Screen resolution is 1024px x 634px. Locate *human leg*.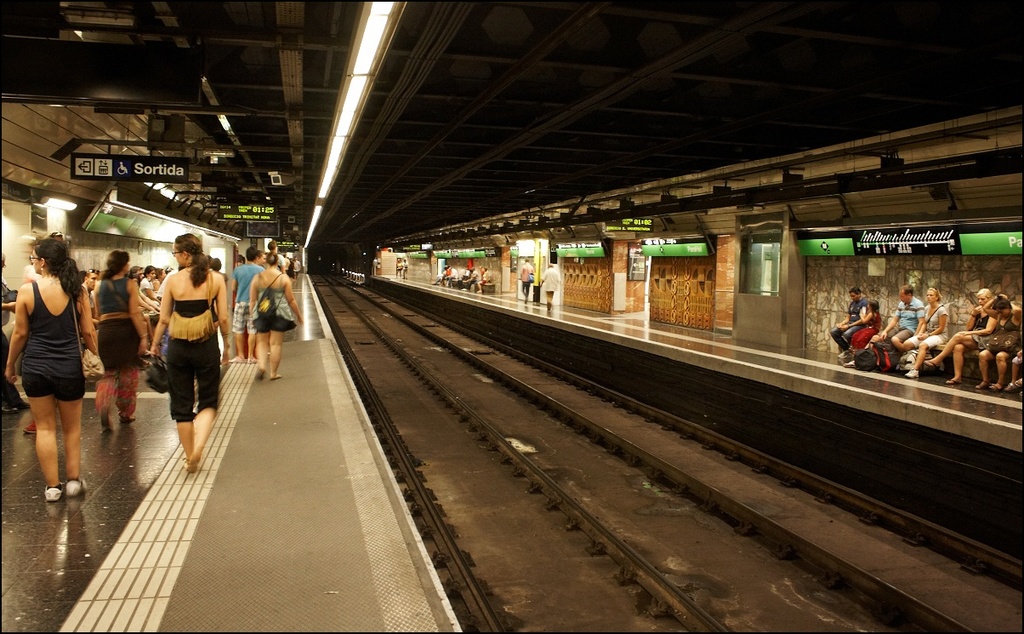
bbox=[903, 337, 920, 347].
